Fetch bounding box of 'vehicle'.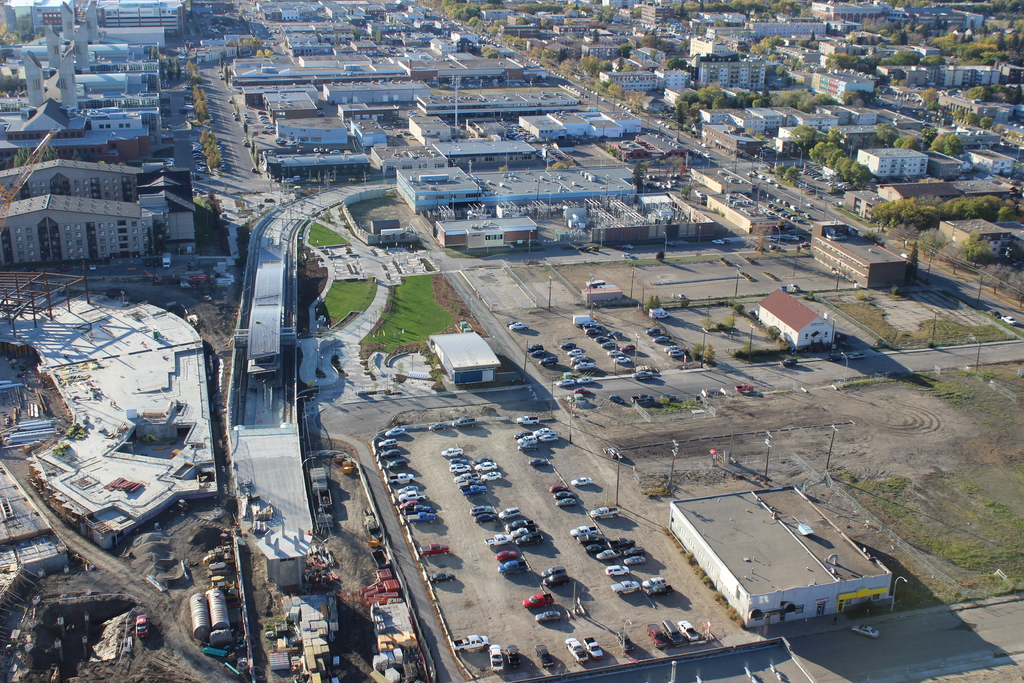
Bbox: 543:571:563:587.
